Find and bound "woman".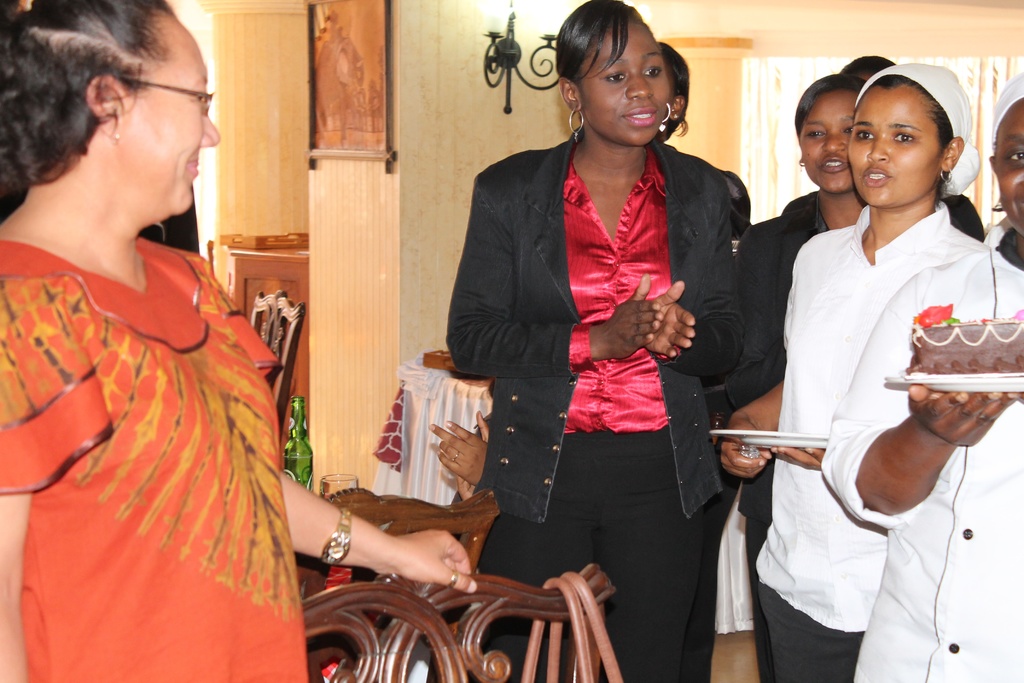
Bound: box=[457, 23, 762, 668].
